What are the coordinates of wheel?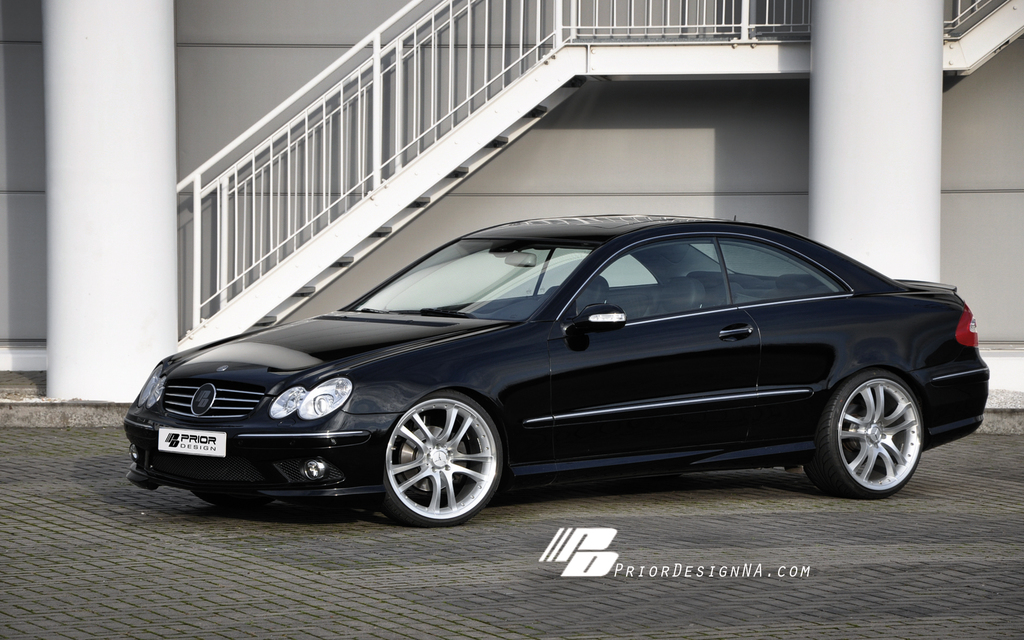
locate(380, 391, 513, 529).
